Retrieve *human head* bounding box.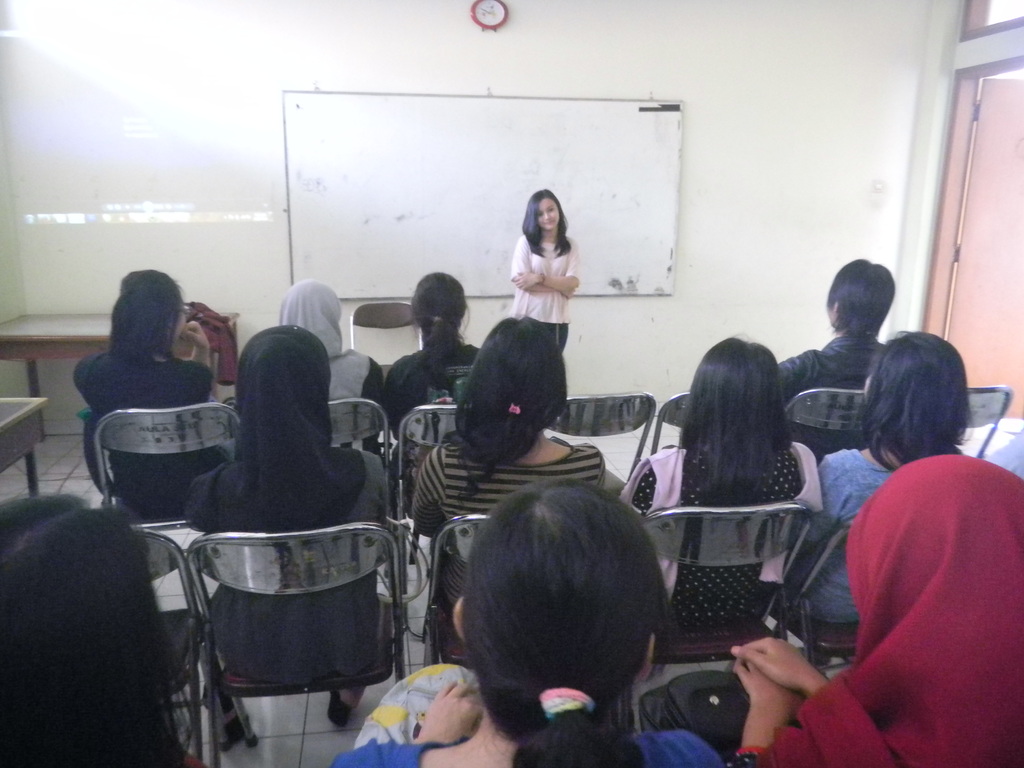
Bounding box: locate(412, 274, 470, 337).
